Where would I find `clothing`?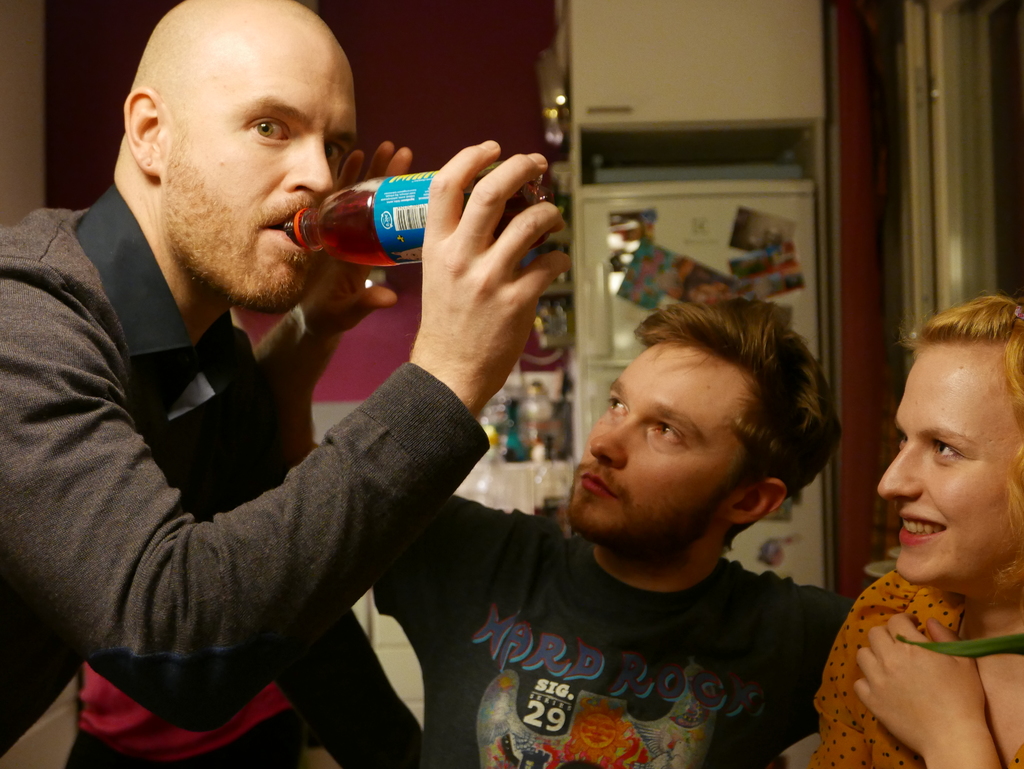
At box=[0, 179, 492, 759].
